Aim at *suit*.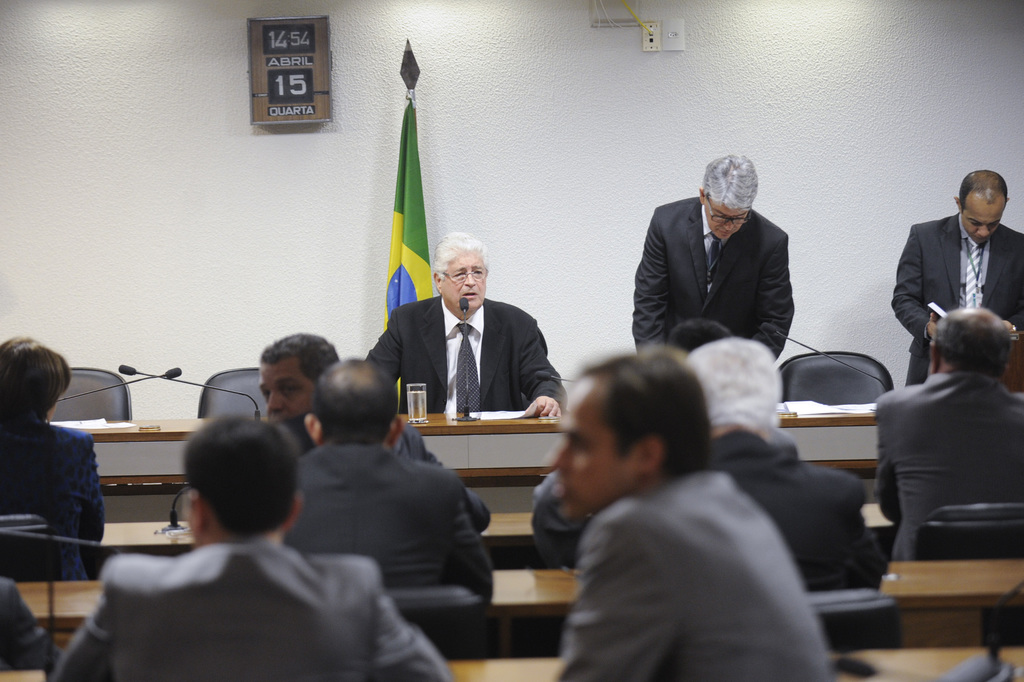
Aimed at <bbox>872, 375, 1023, 556</bbox>.
